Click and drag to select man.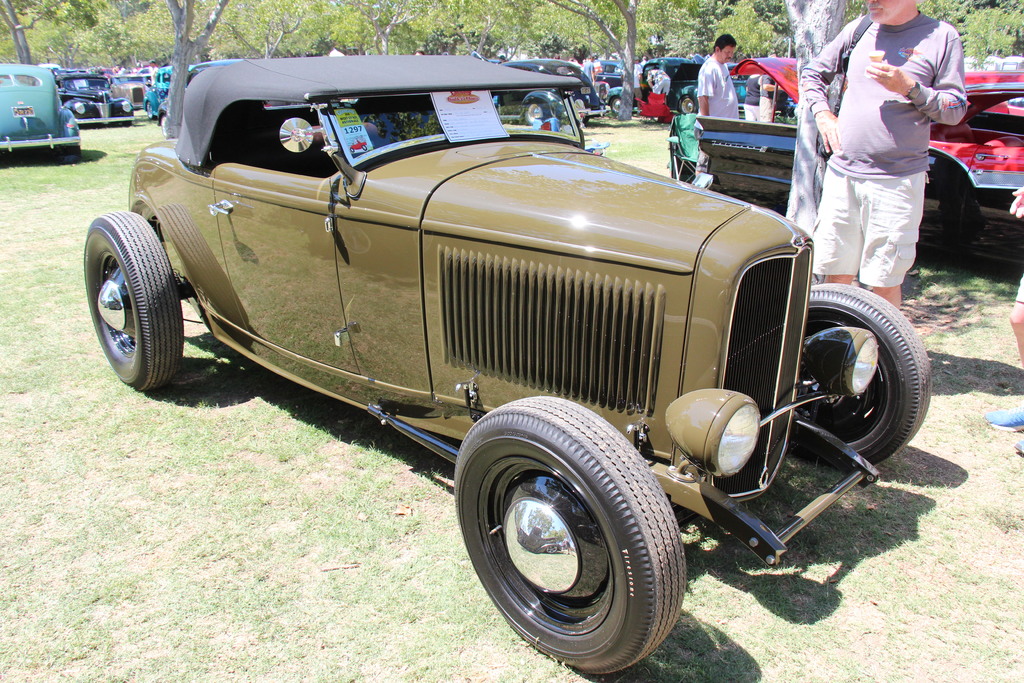
Selection: (697, 30, 744, 167).
